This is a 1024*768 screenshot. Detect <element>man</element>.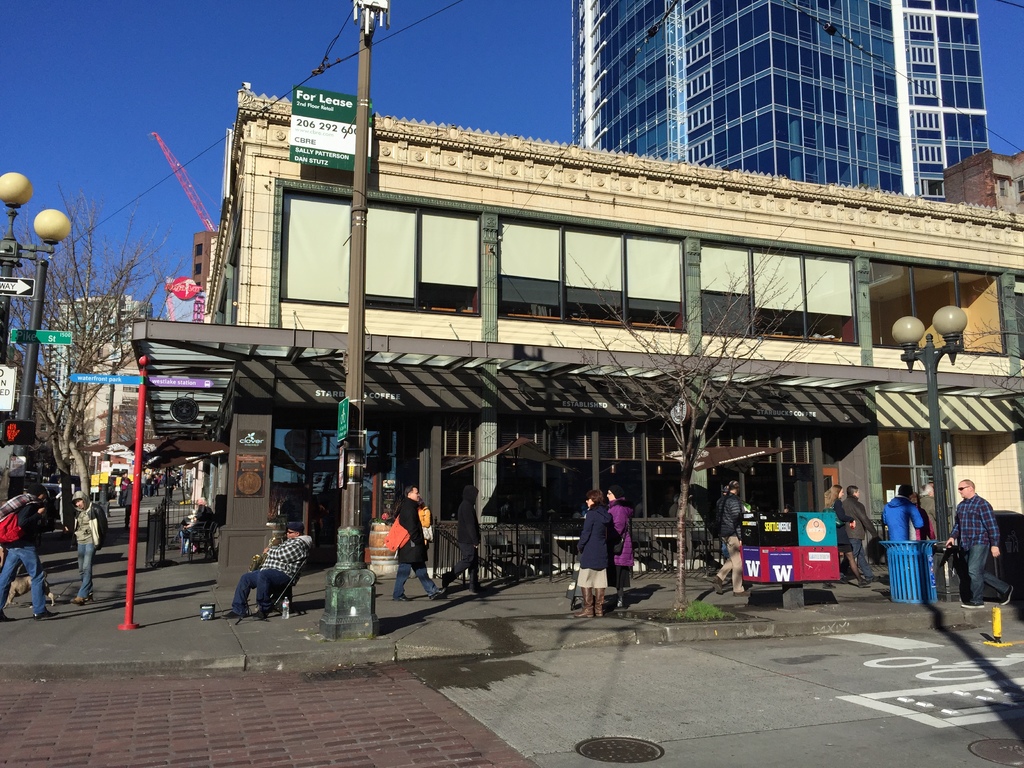
BBox(716, 483, 749, 602).
